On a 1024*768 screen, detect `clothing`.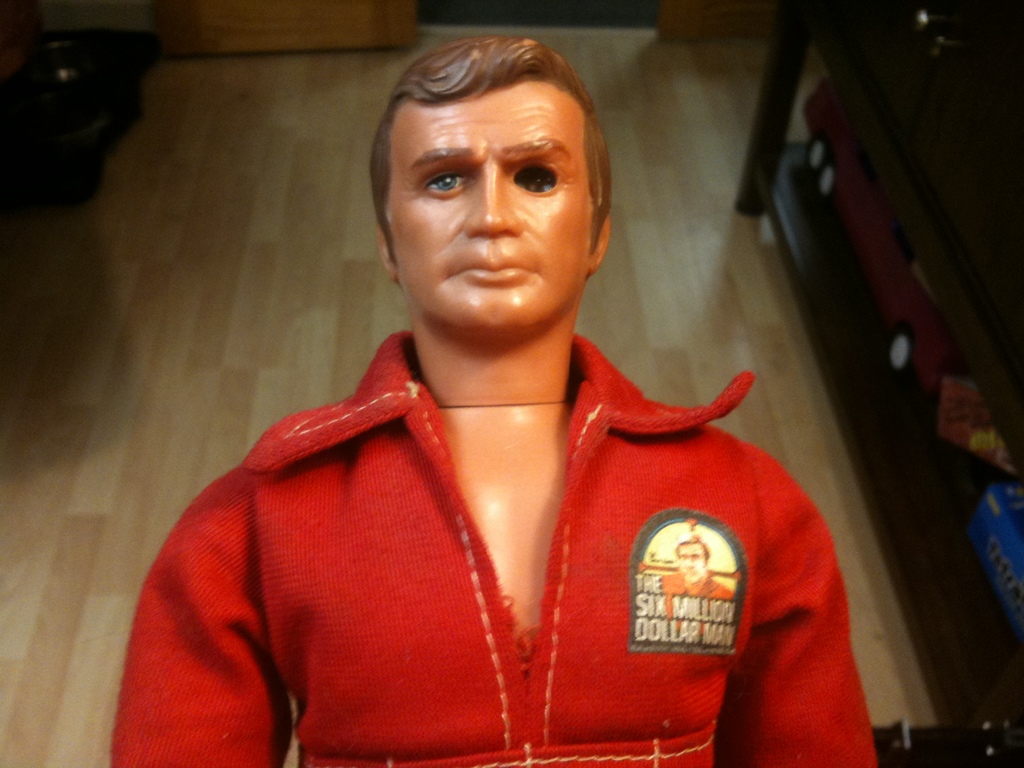
{"left": 143, "top": 333, "right": 826, "bottom": 750}.
